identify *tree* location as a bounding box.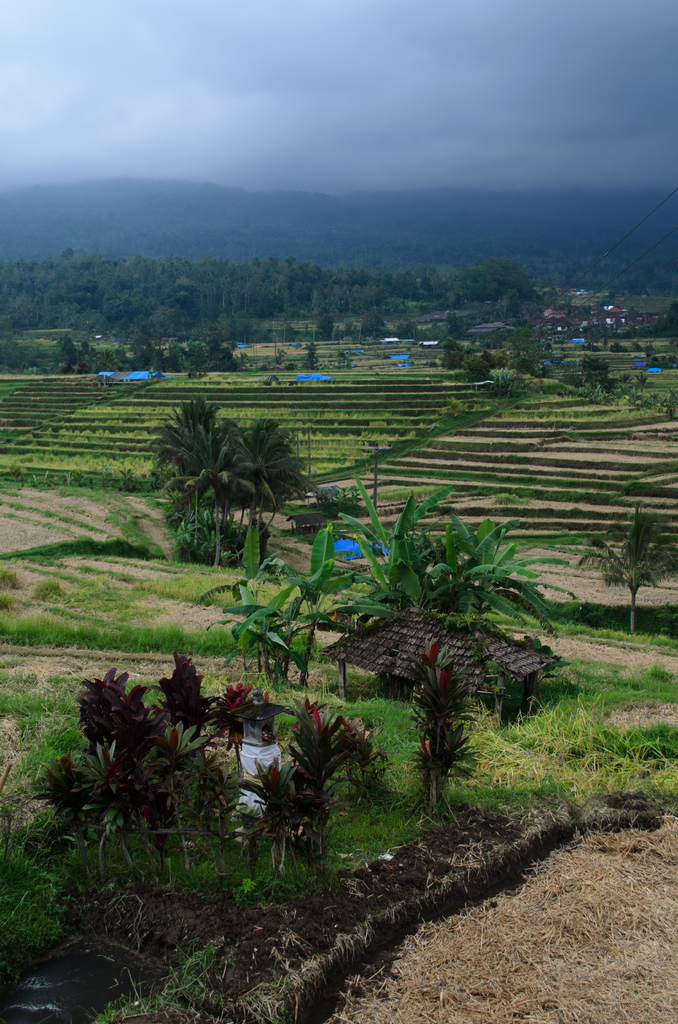
box(573, 499, 677, 641).
